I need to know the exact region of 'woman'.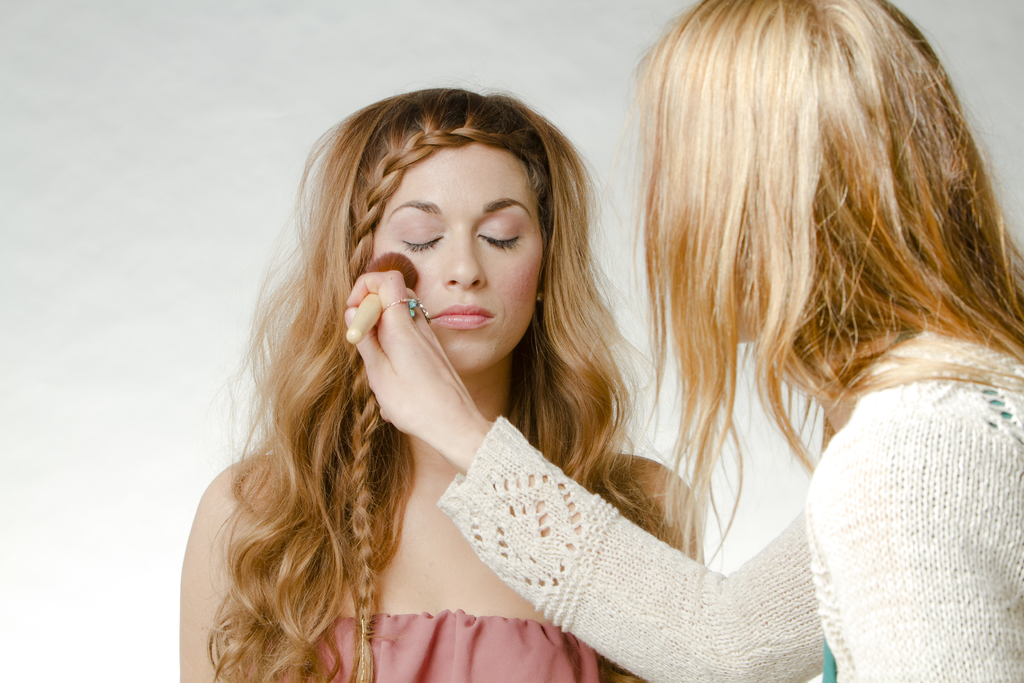
Region: bbox(344, 0, 1023, 682).
